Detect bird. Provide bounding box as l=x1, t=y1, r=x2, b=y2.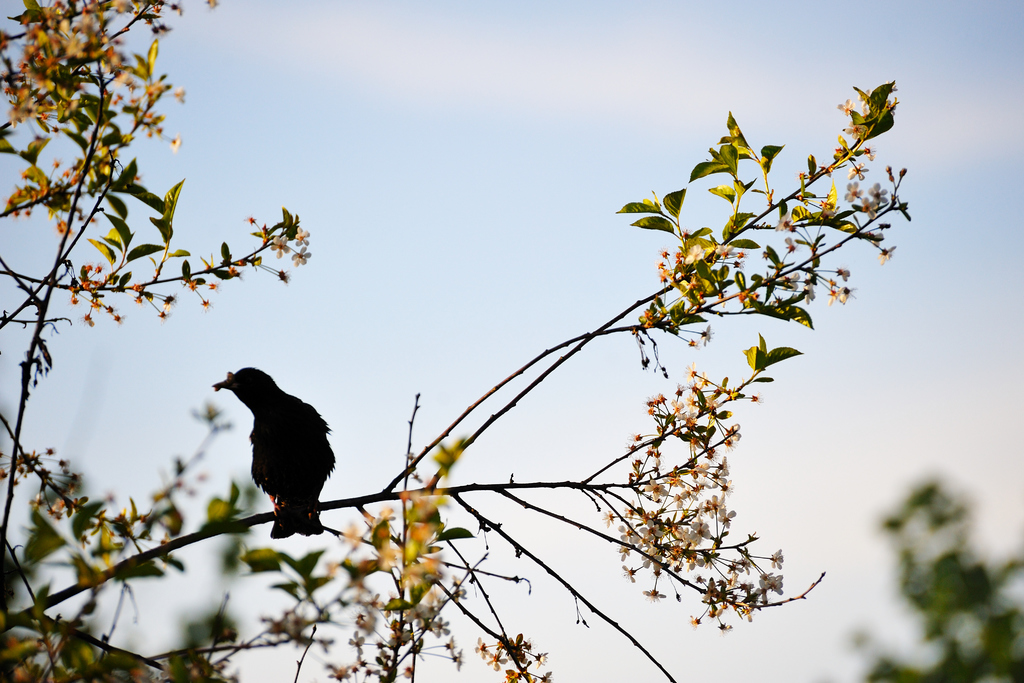
l=209, t=364, r=346, b=537.
